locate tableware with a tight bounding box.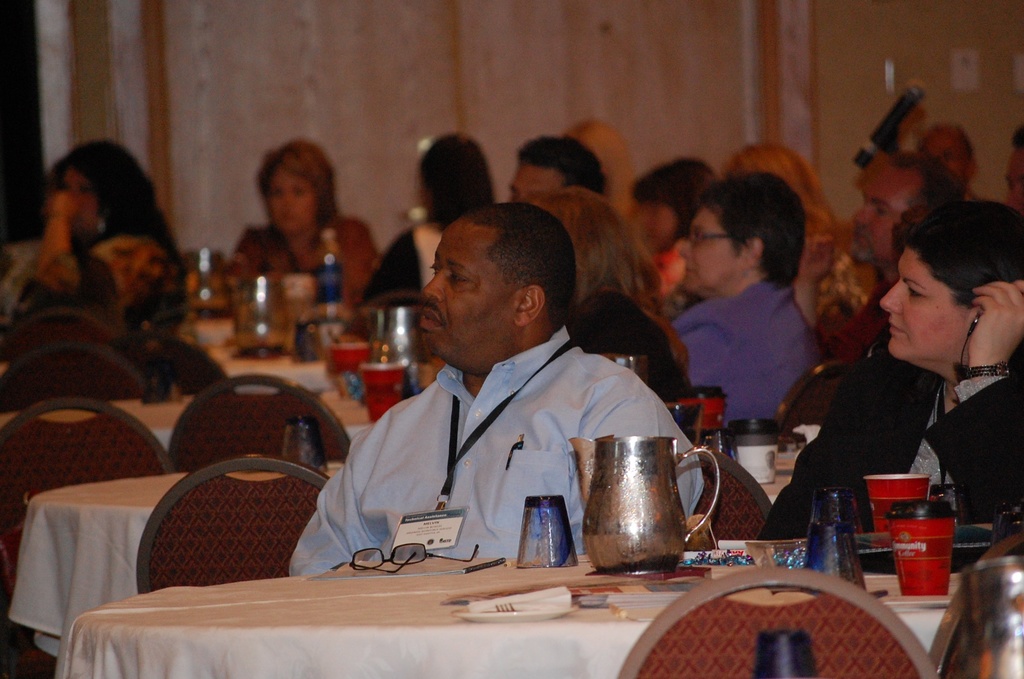
<bbox>862, 472, 938, 547</bbox>.
